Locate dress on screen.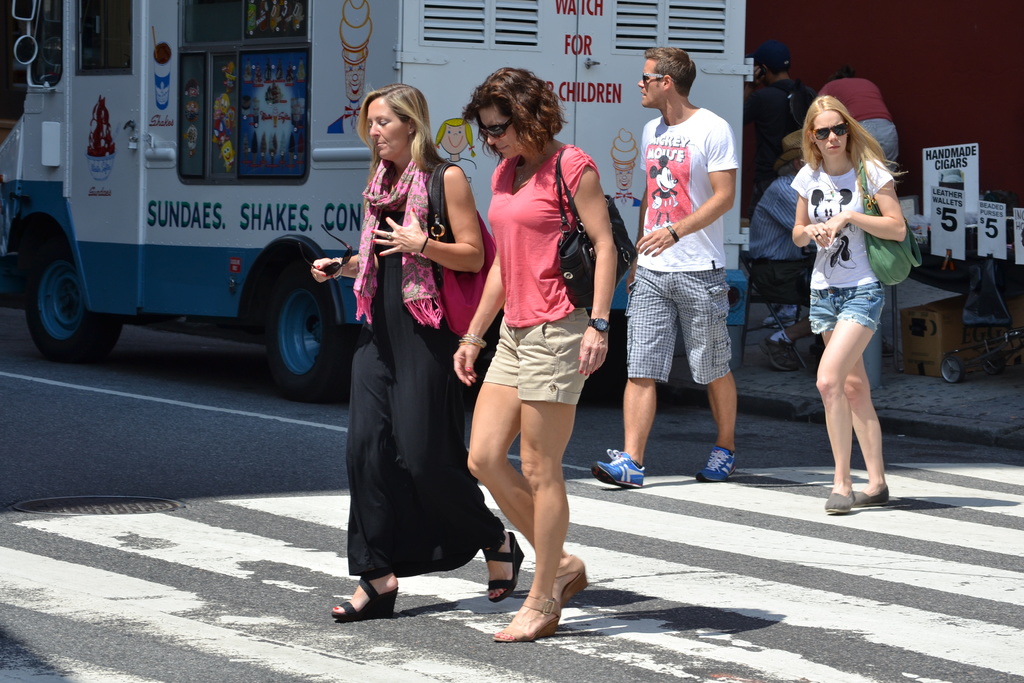
On screen at select_region(348, 213, 505, 575).
